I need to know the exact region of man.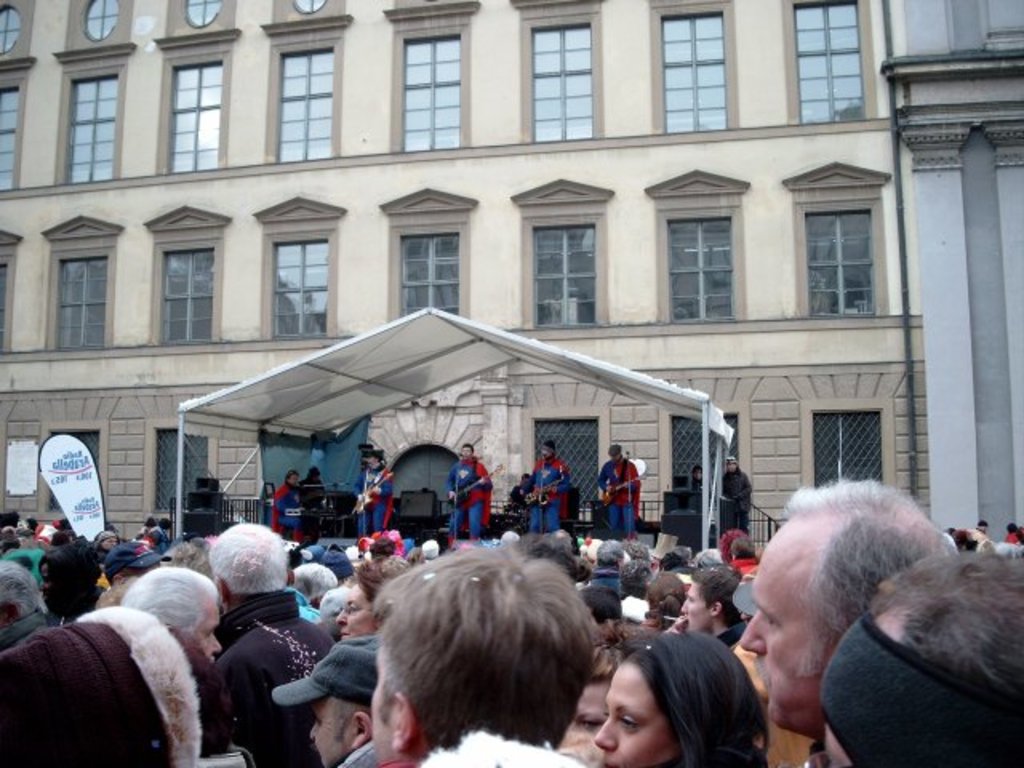
Region: l=725, t=536, r=762, b=576.
